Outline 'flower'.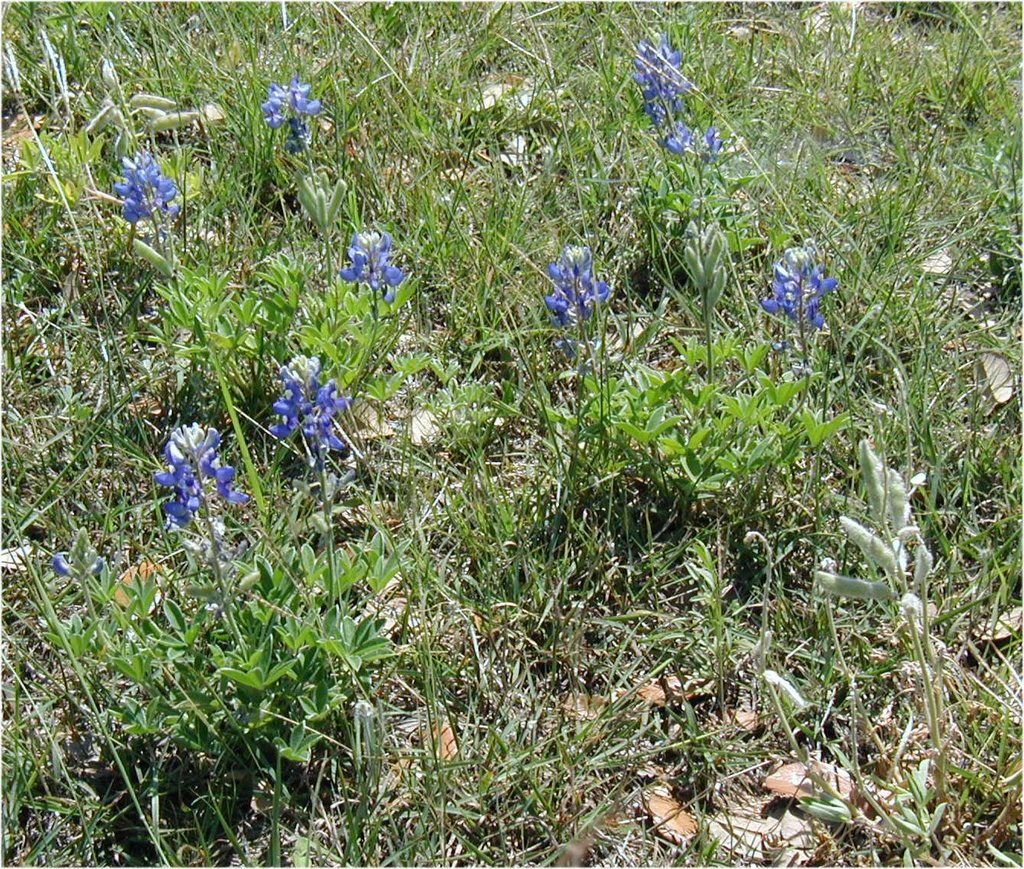
Outline: bbox=[256, 84, 319, 157].
